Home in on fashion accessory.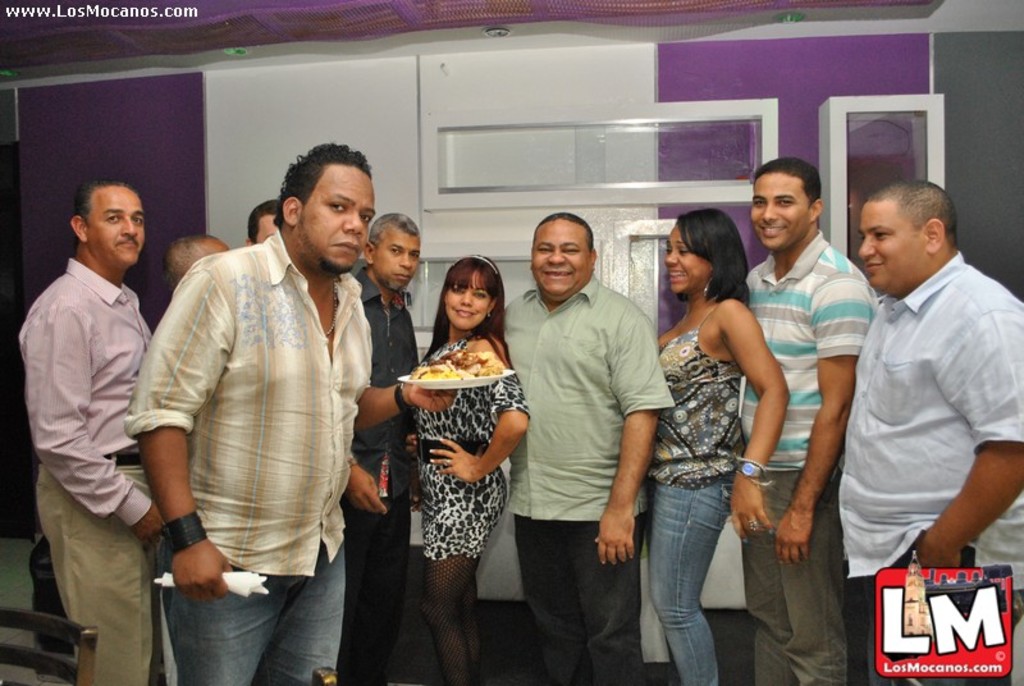
Homed in at box(156, 506, 210, 555).
